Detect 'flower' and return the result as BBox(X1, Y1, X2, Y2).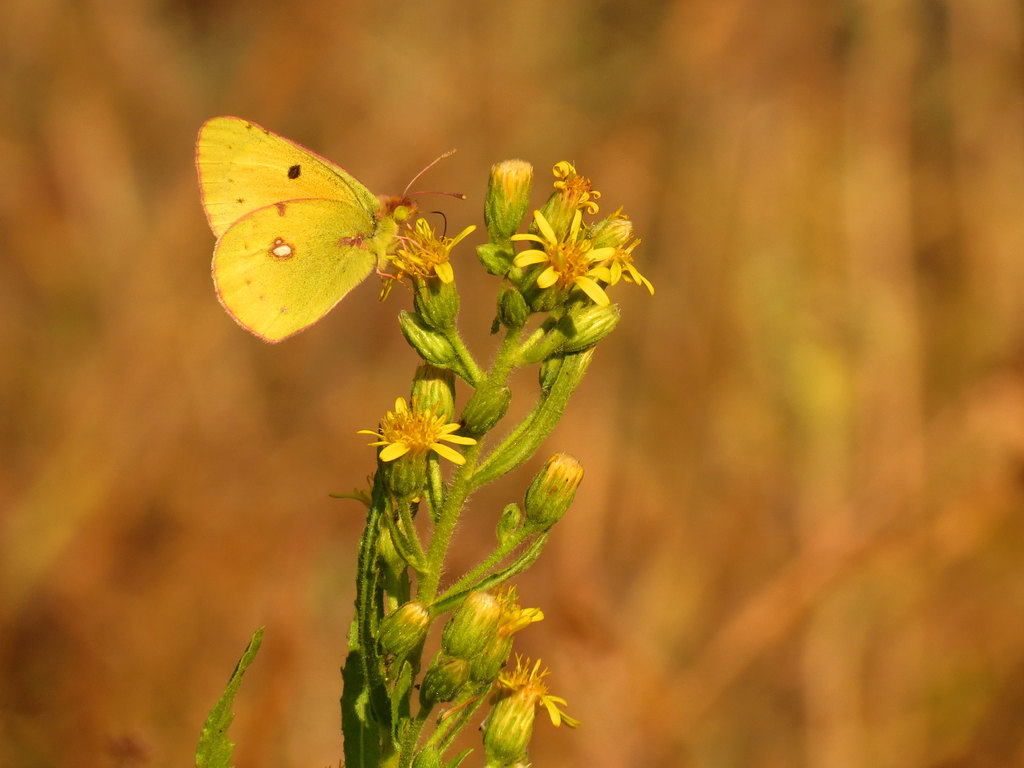
BBox(374, 216, 484, 345).
